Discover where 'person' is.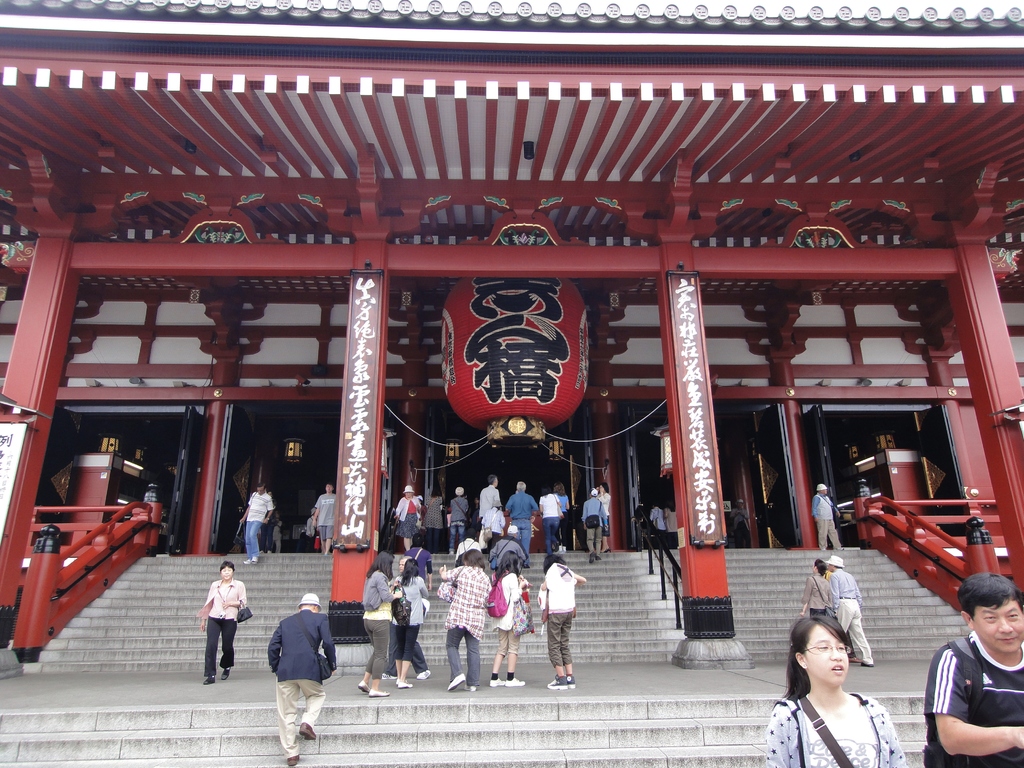
Discovered at crop(507, 479, 538, 550).
